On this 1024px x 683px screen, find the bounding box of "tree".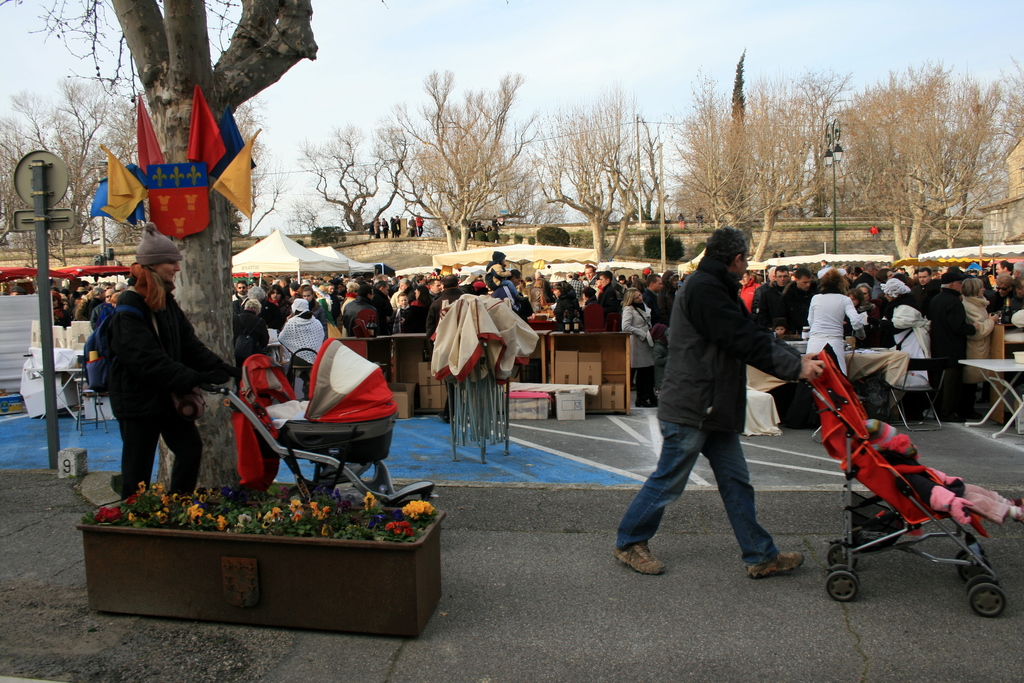
Bounding box: 307 104 422 227.
